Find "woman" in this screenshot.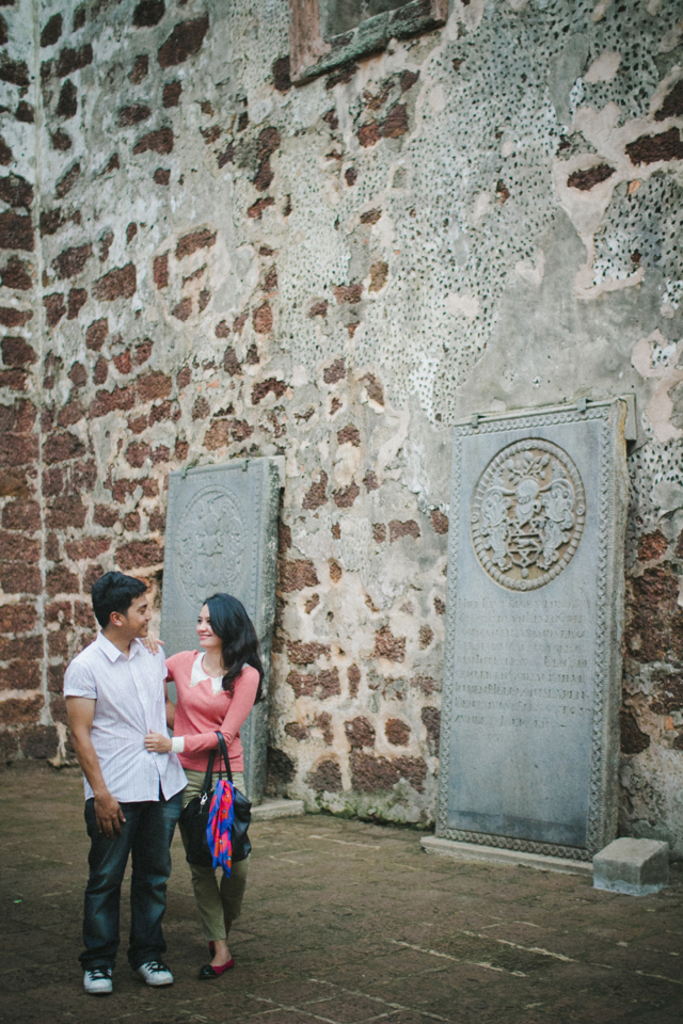
The bounding box for "woman" is l=137, t=591, r=267, b=981.
